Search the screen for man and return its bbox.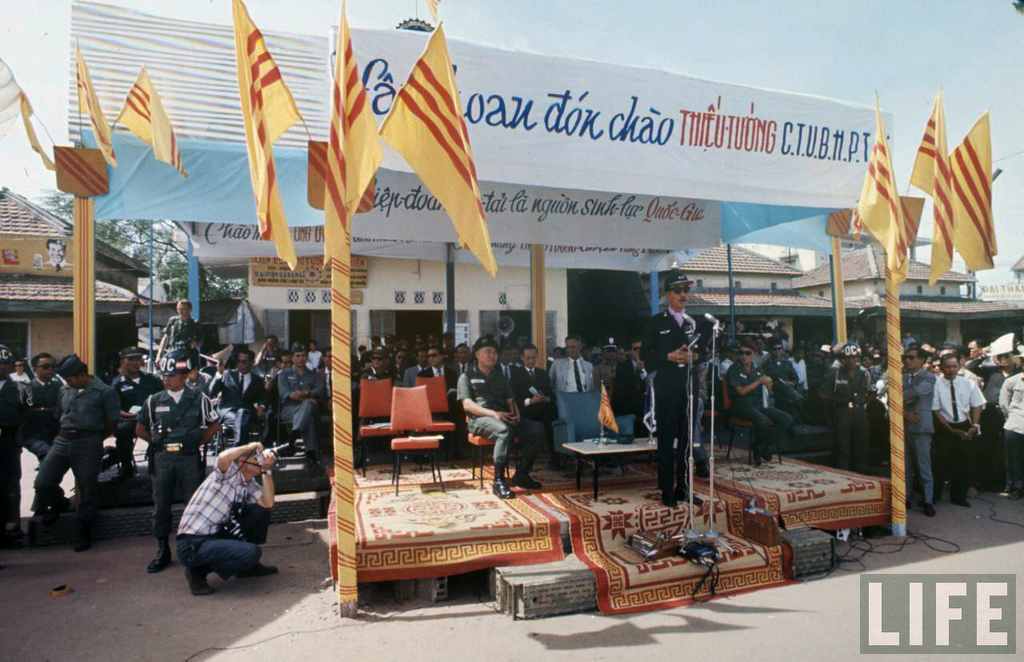
Found: 168:430:276:597.
